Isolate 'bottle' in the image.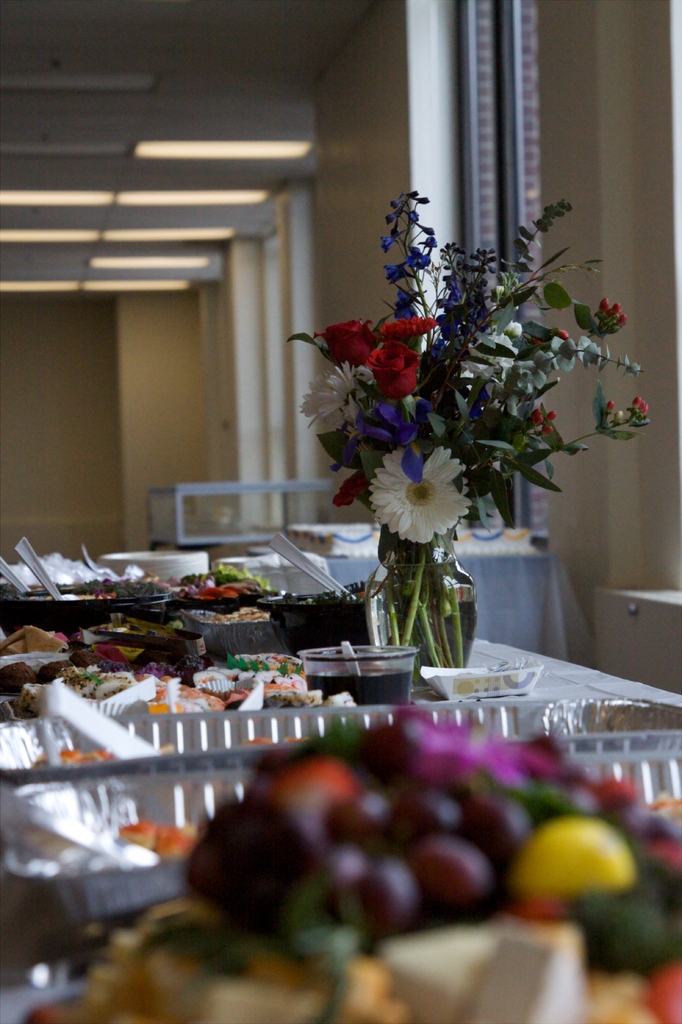
Isolated region: Rect(380, 522, 482, 673).
